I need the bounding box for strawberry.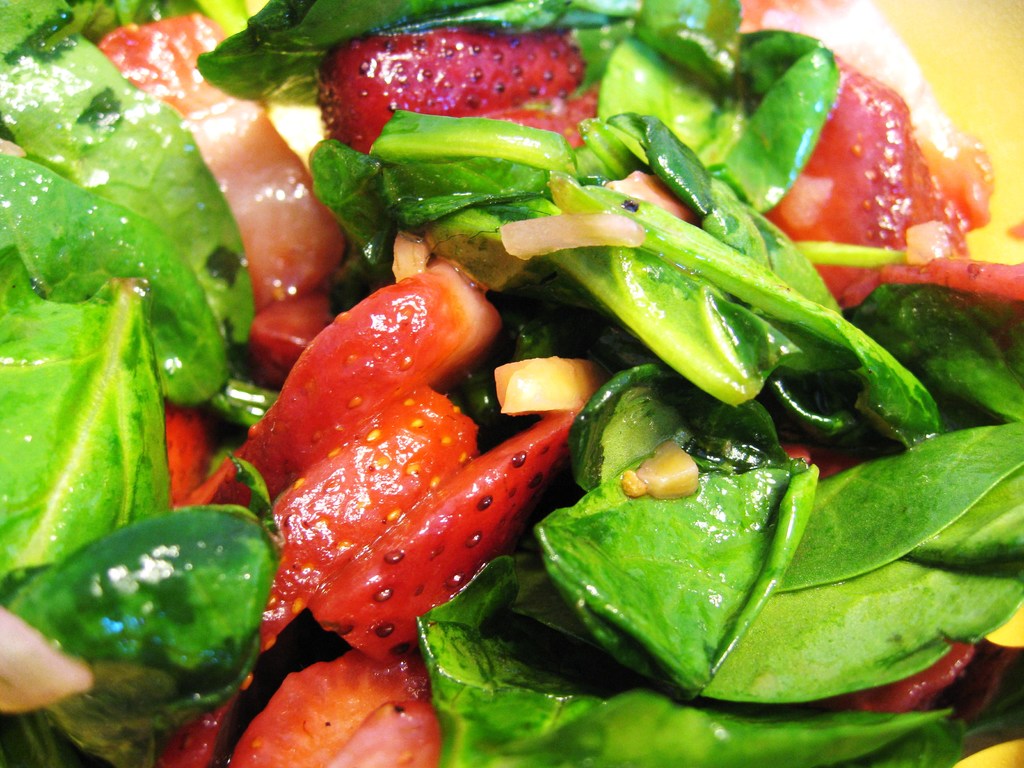
Here it is: 312 31 585 156.
